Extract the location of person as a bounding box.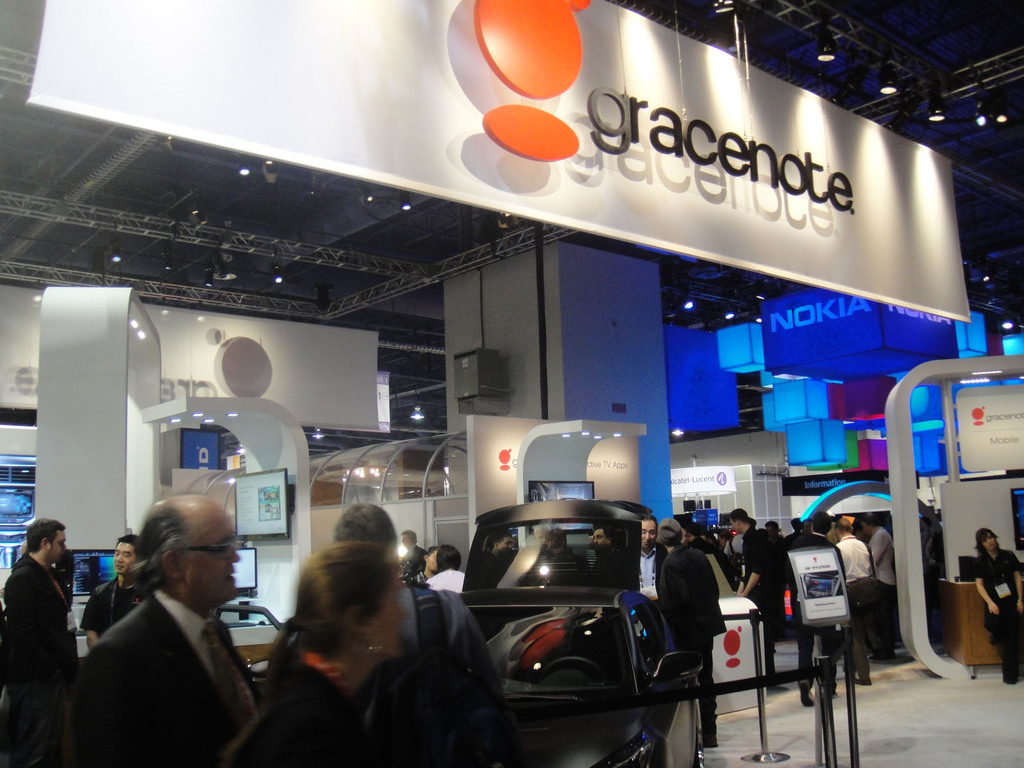
bbox(973, 525, 1023, 682).
